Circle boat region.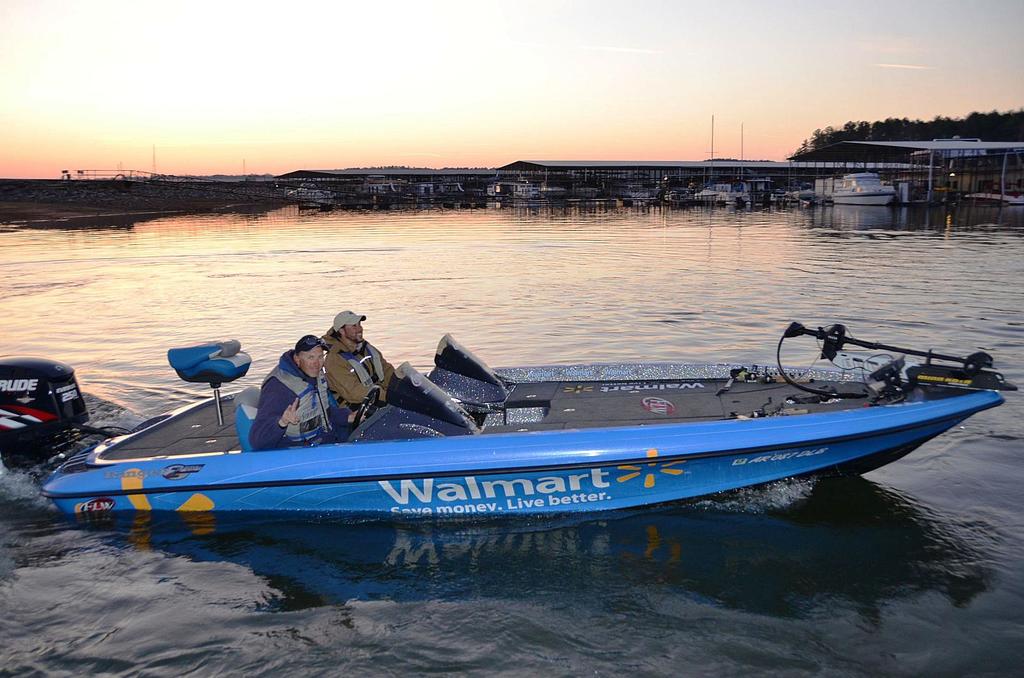
Region: rect(819, 167, 897, 202).
